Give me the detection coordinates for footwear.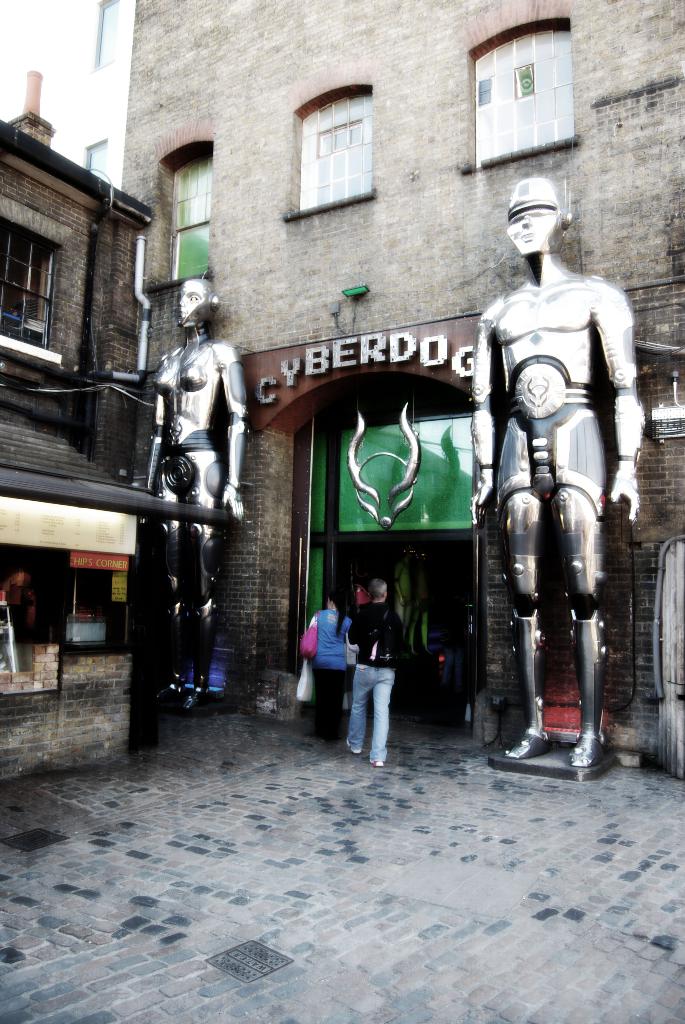
bbox=(347, 737, 359, 756).
